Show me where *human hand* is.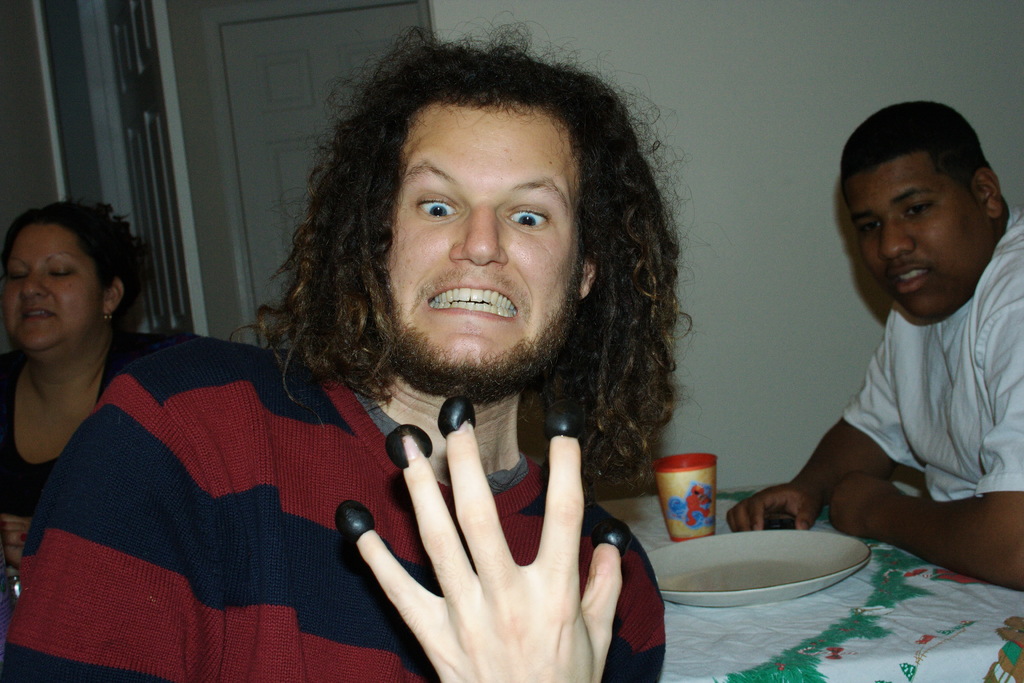
*human hand* is at [left=726, top=483, right=823, bottom=532].
